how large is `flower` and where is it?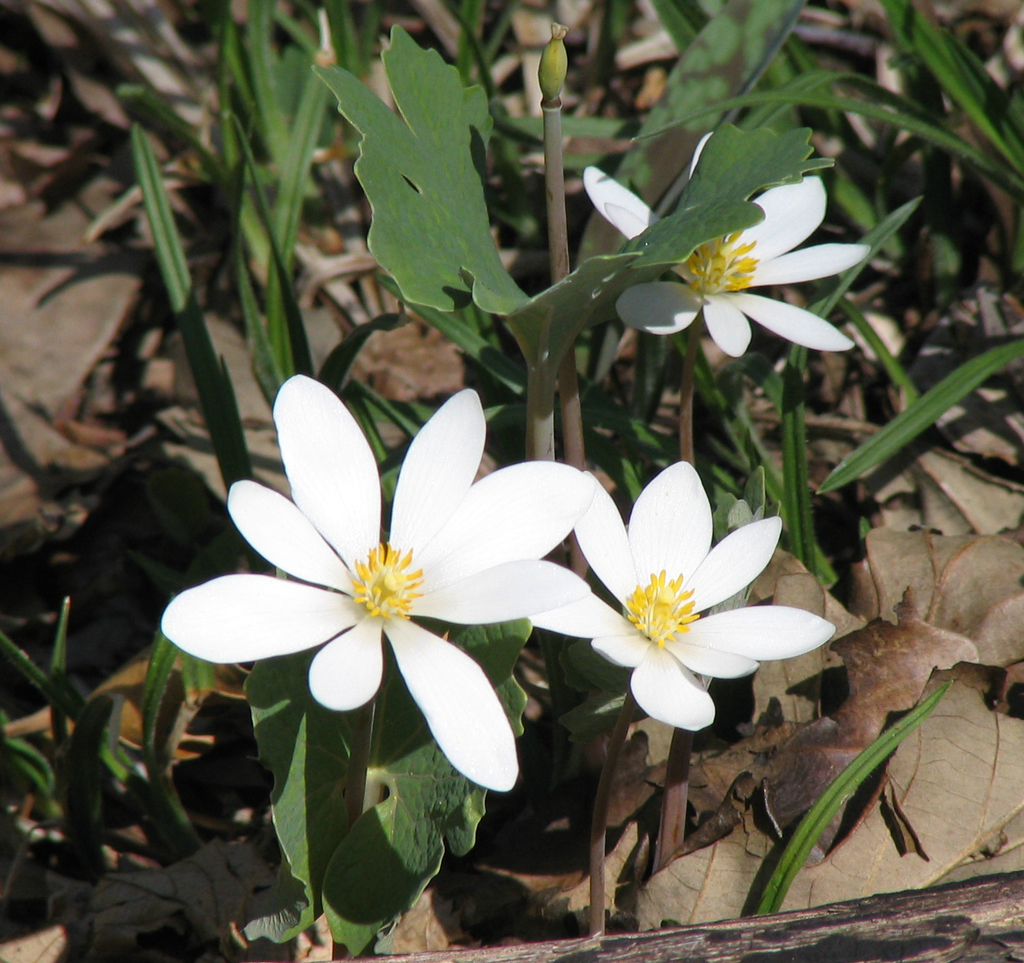
Bounding box: select_region(177, 365, 589, 775).
